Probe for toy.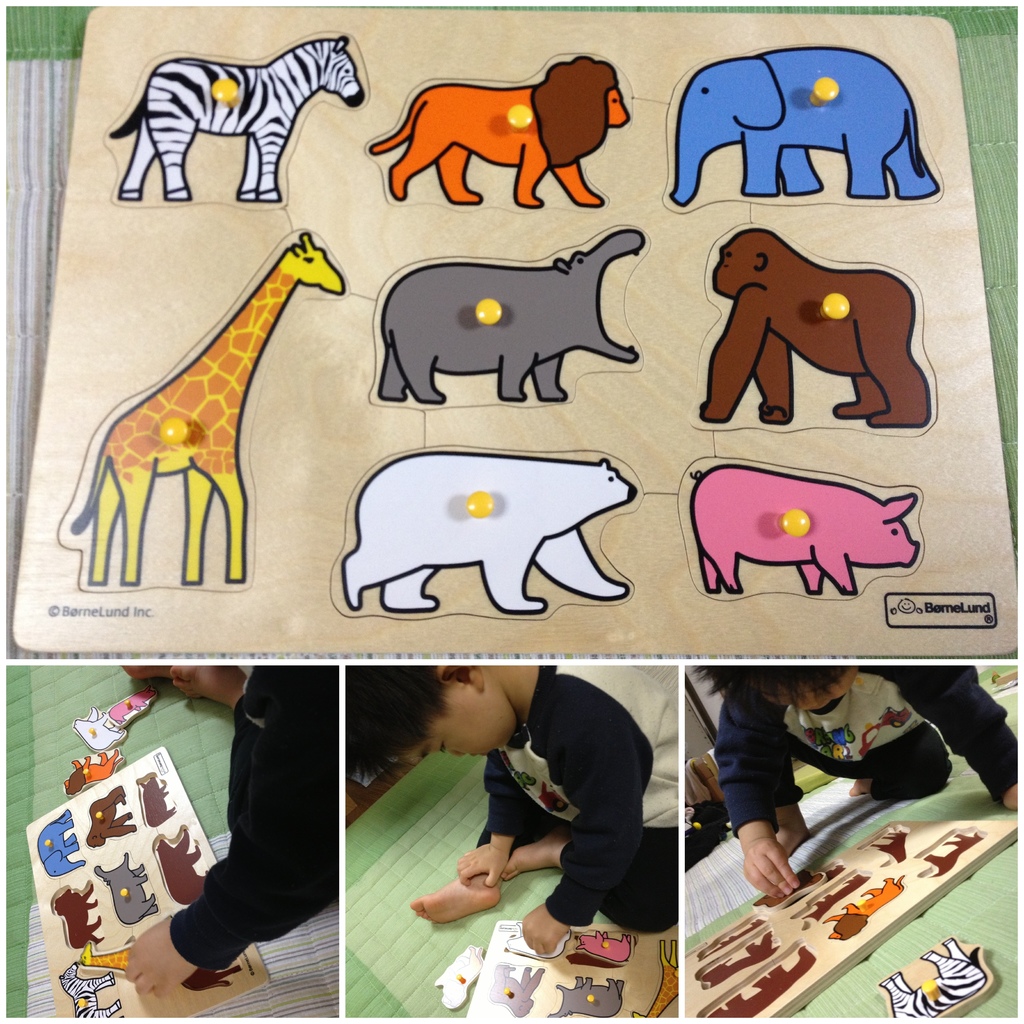
Probe result: 336 444 644 624.
